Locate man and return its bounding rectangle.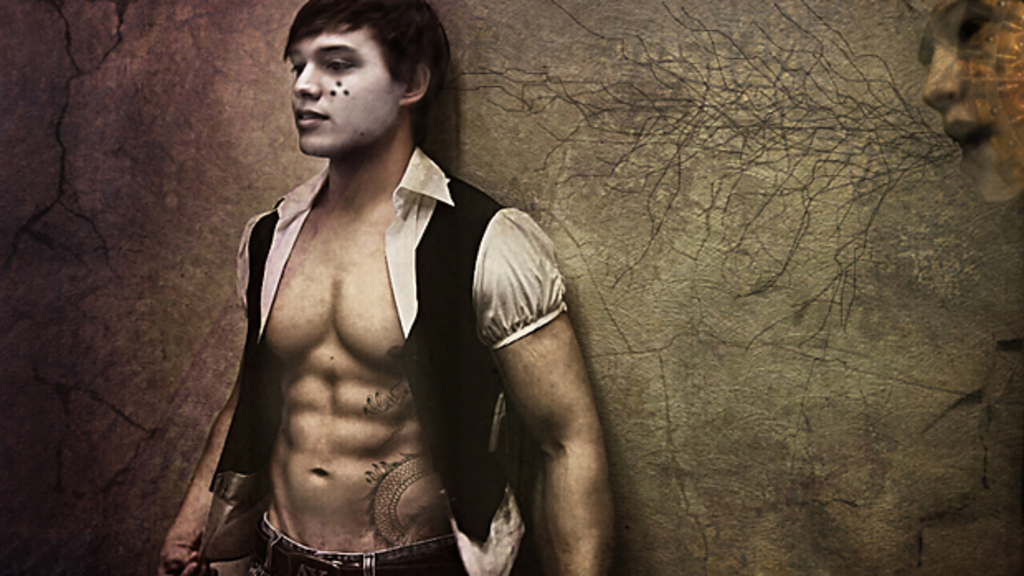
region(910, 0, 1022, 208).
